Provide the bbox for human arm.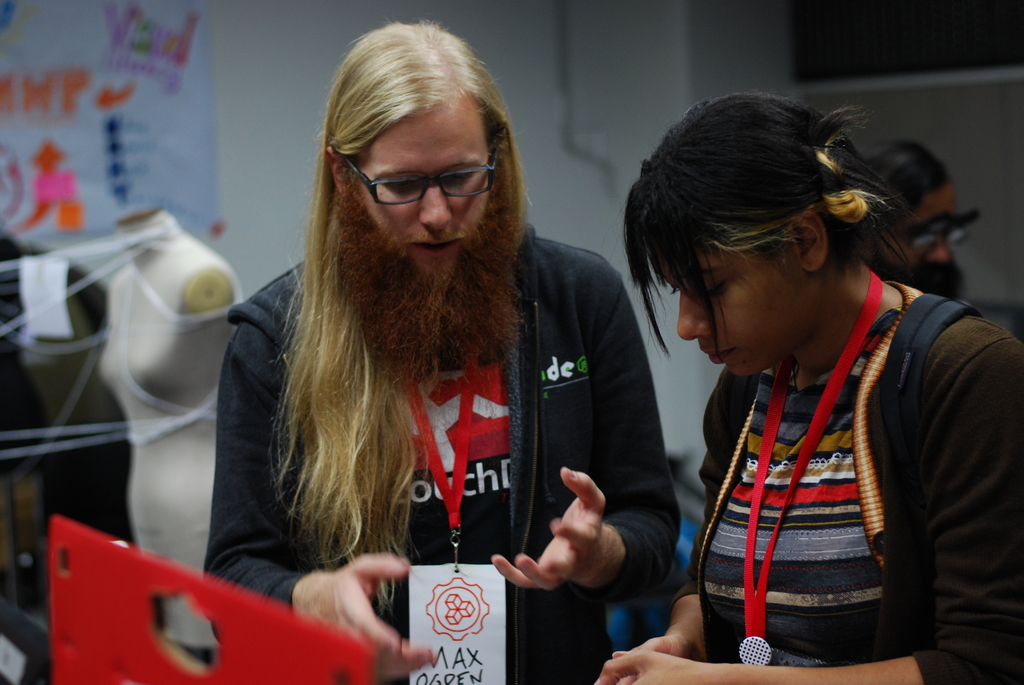
l=483, t=249, r=682, b=607.
